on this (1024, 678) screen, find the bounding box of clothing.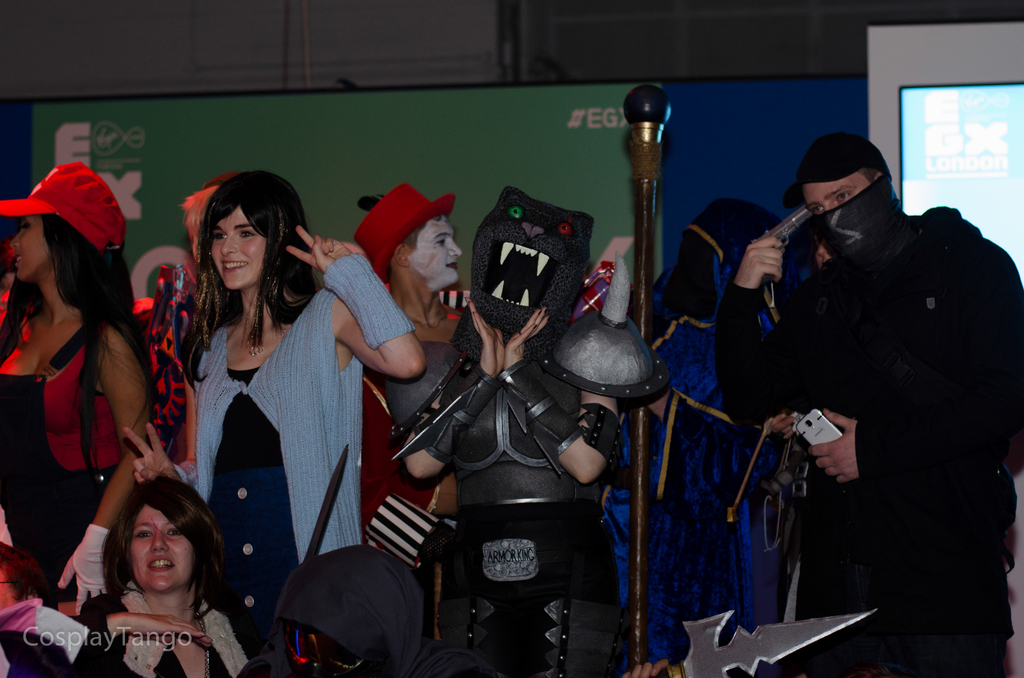
Bounding box: 732,135,1014,661.
